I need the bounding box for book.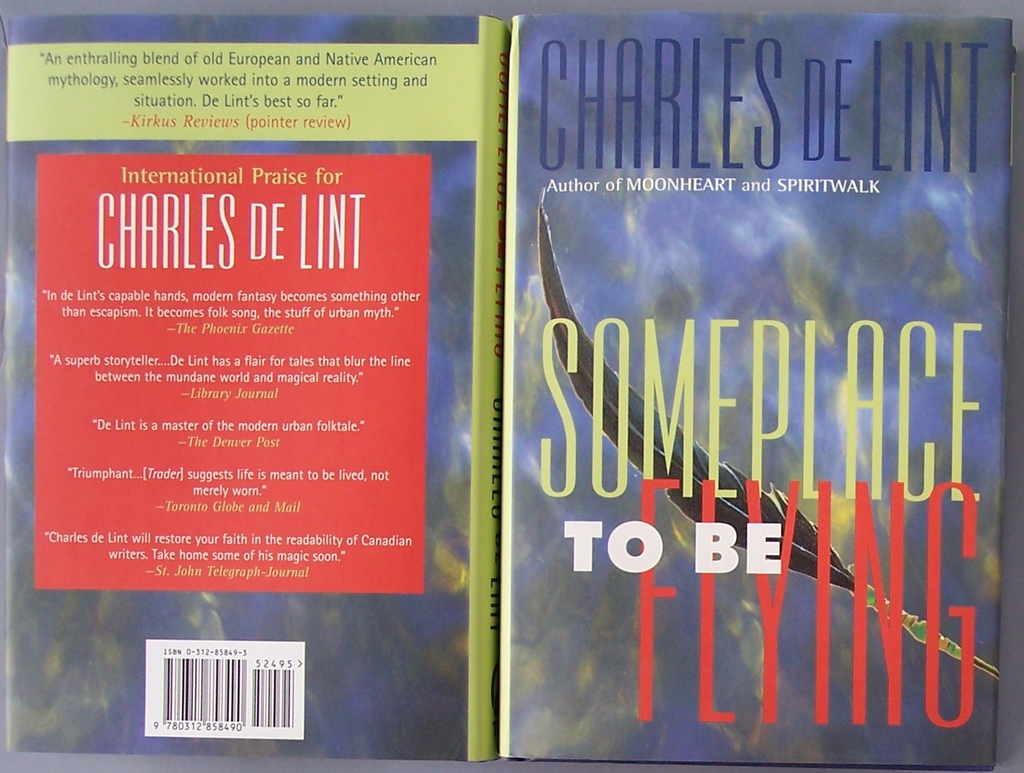
Here it is: l=500, t=14, r=1023, b=772.
